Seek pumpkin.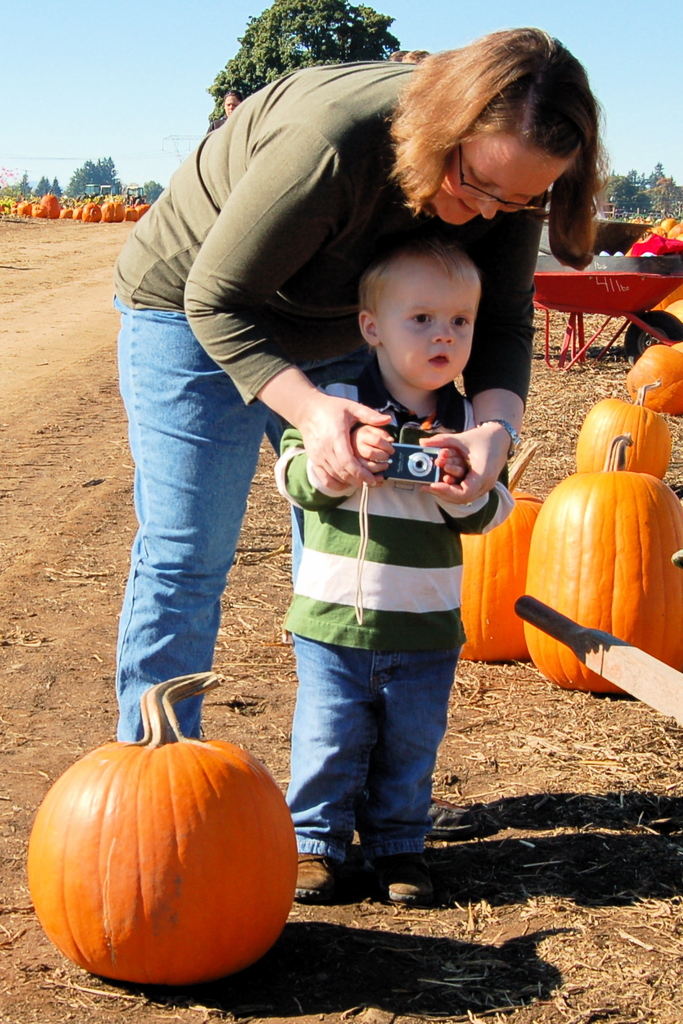
BBox(524, 428, 679, 695).
